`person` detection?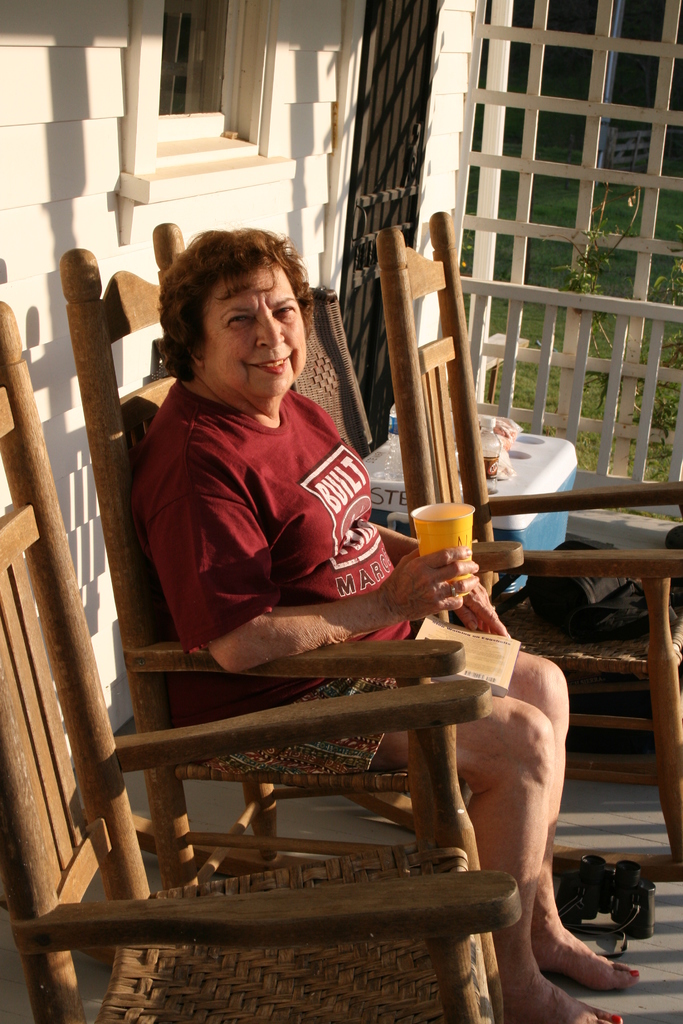
detection(135, 220, 642, 1023)
